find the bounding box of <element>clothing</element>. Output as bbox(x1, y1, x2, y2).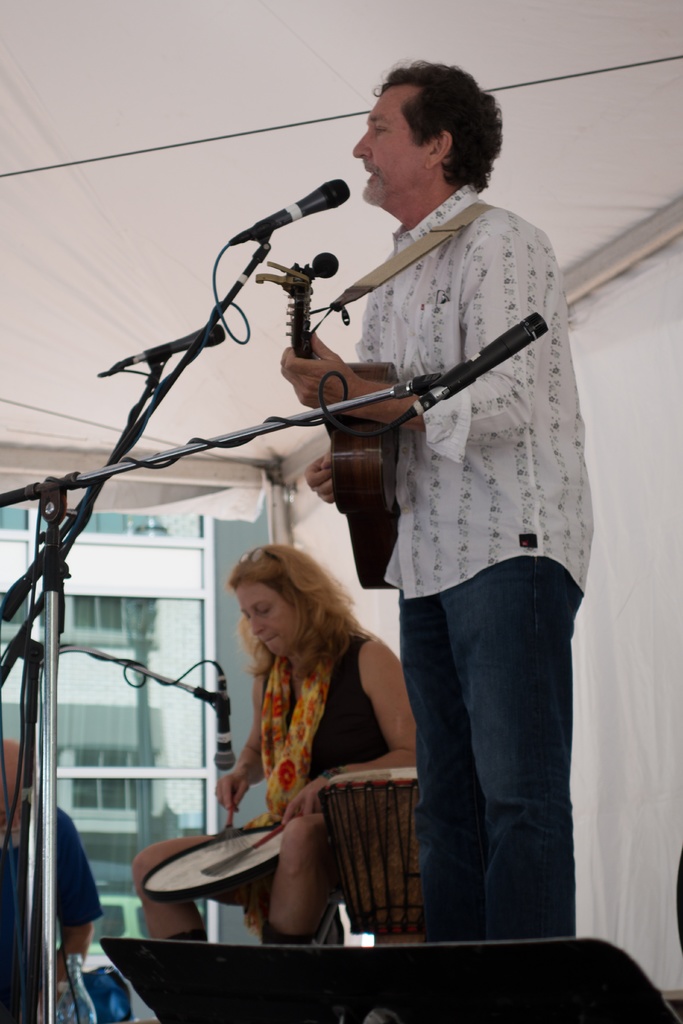
bbox(360, 188, 593, 948).
